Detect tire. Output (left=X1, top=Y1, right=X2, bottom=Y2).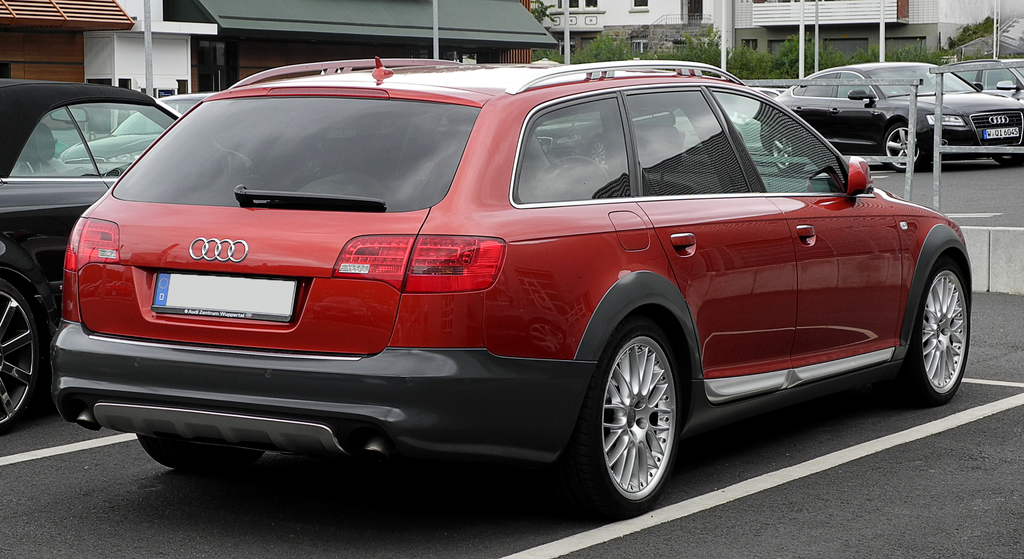
(left=898, top=256, right=970, bottom=403).
